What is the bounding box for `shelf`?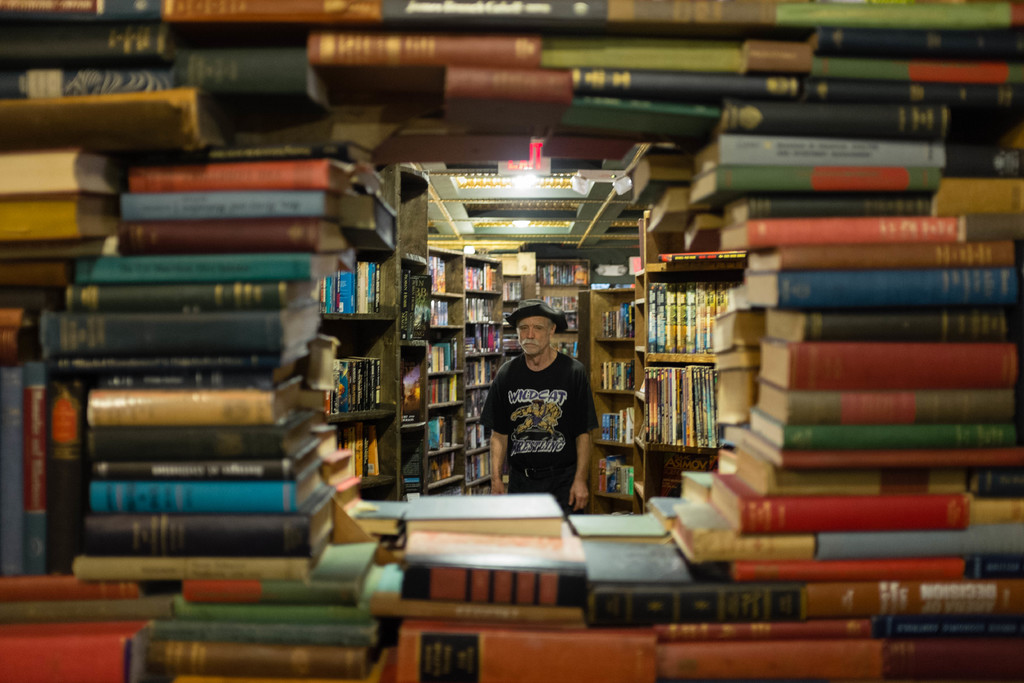
region(470, 332, 513, 349).
